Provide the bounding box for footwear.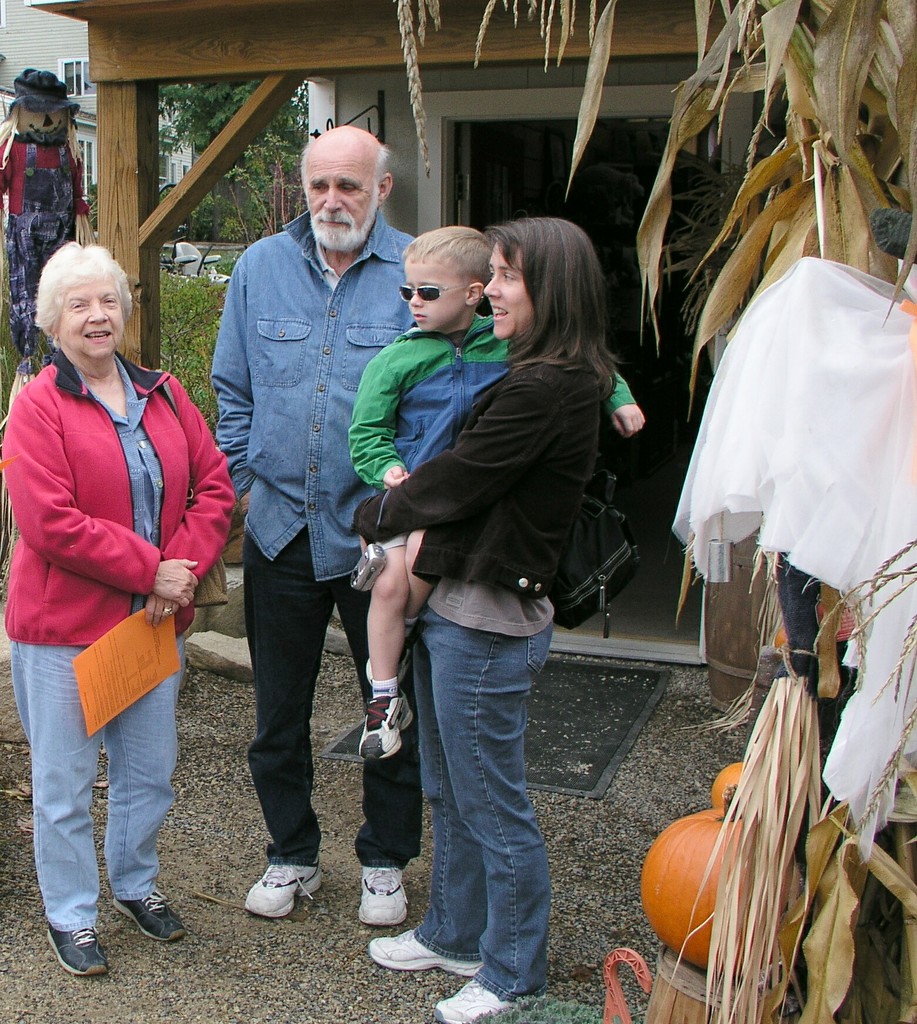
bbox(355, 861, 410, 926).
